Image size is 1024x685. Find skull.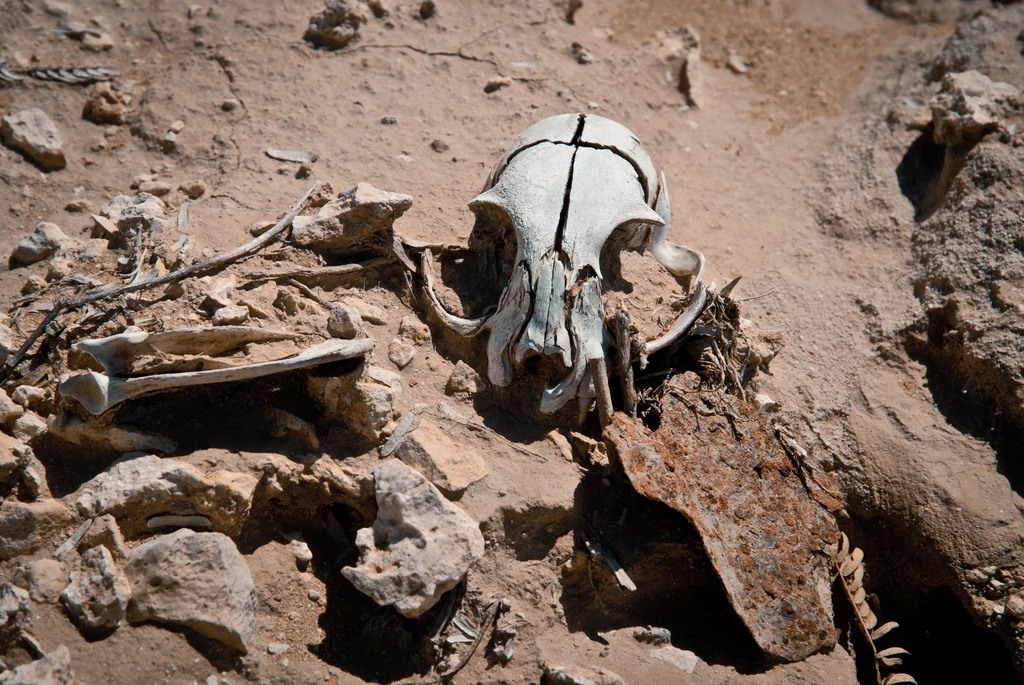
447:133:688:468.
